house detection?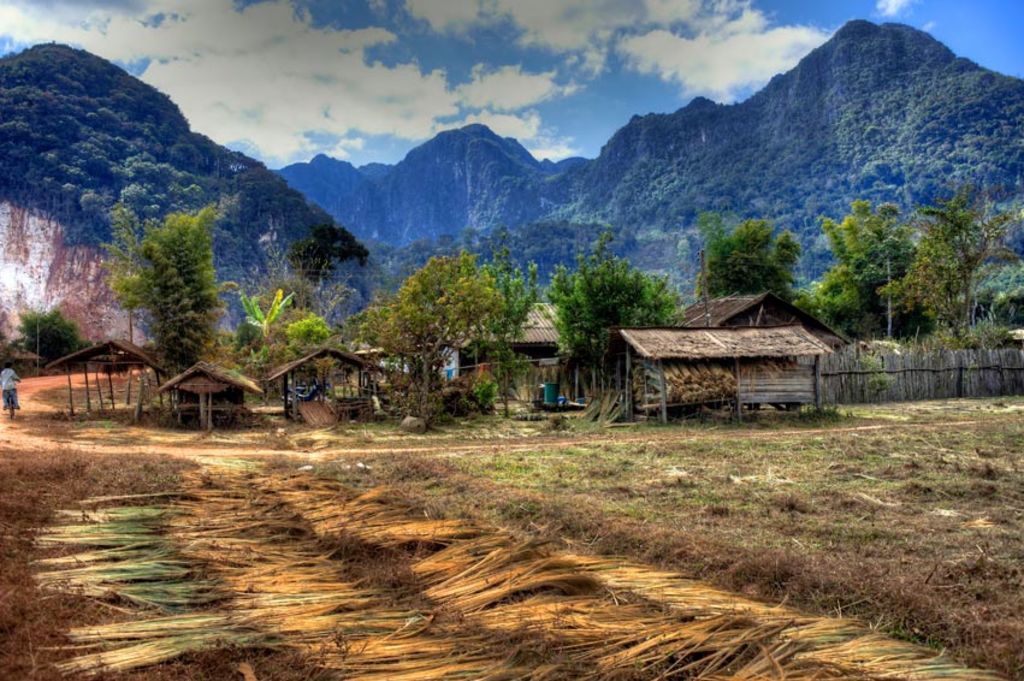
select_region(649, 283, 856, 336)
